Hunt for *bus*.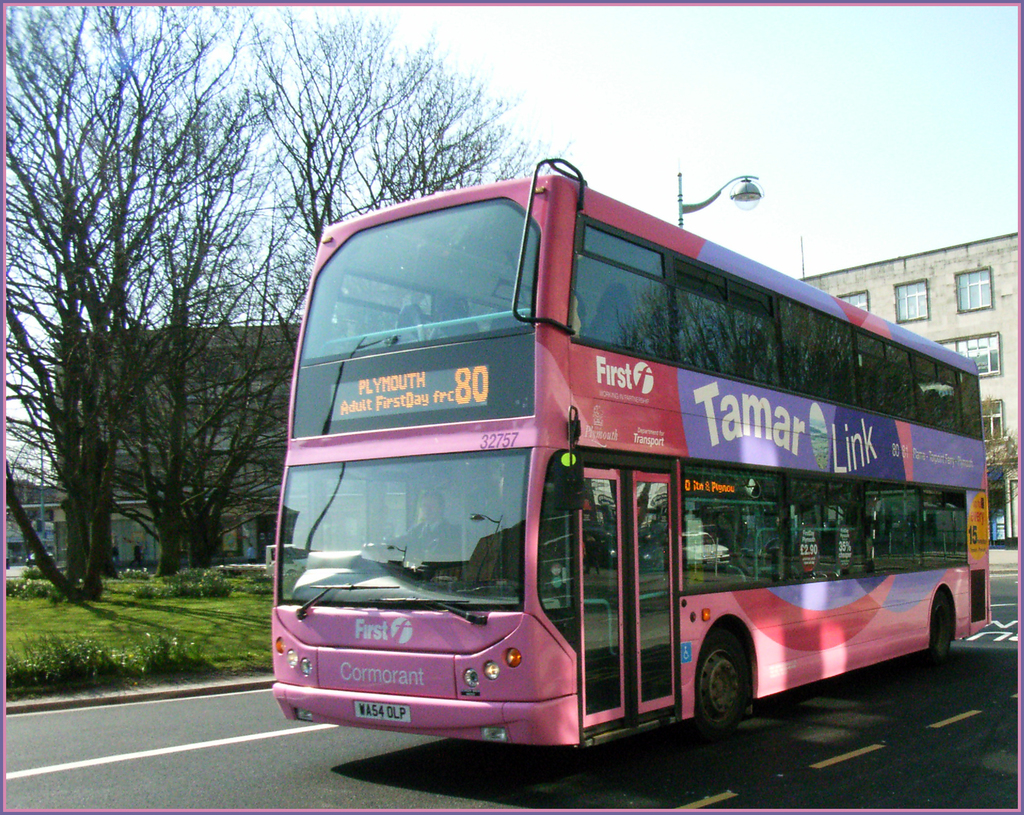
Hunted down at {"left": 271, "top": 150, "right": 995, "bottom": 748}.
